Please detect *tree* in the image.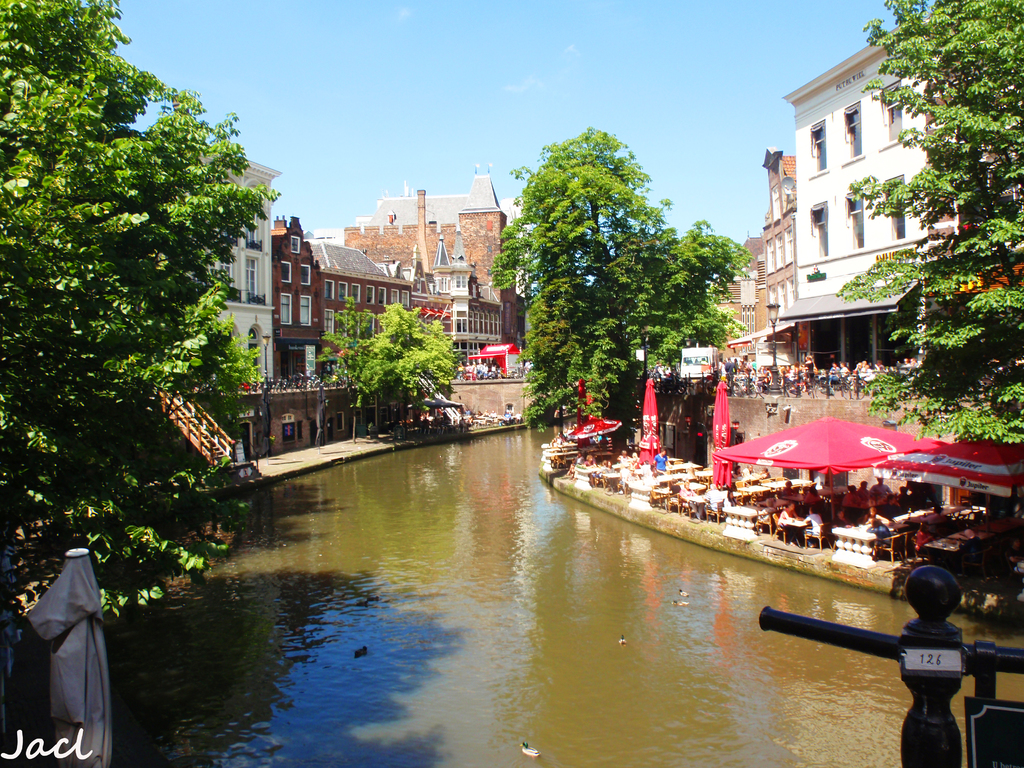
[left=611, top=224, right=751, bottom=390].
